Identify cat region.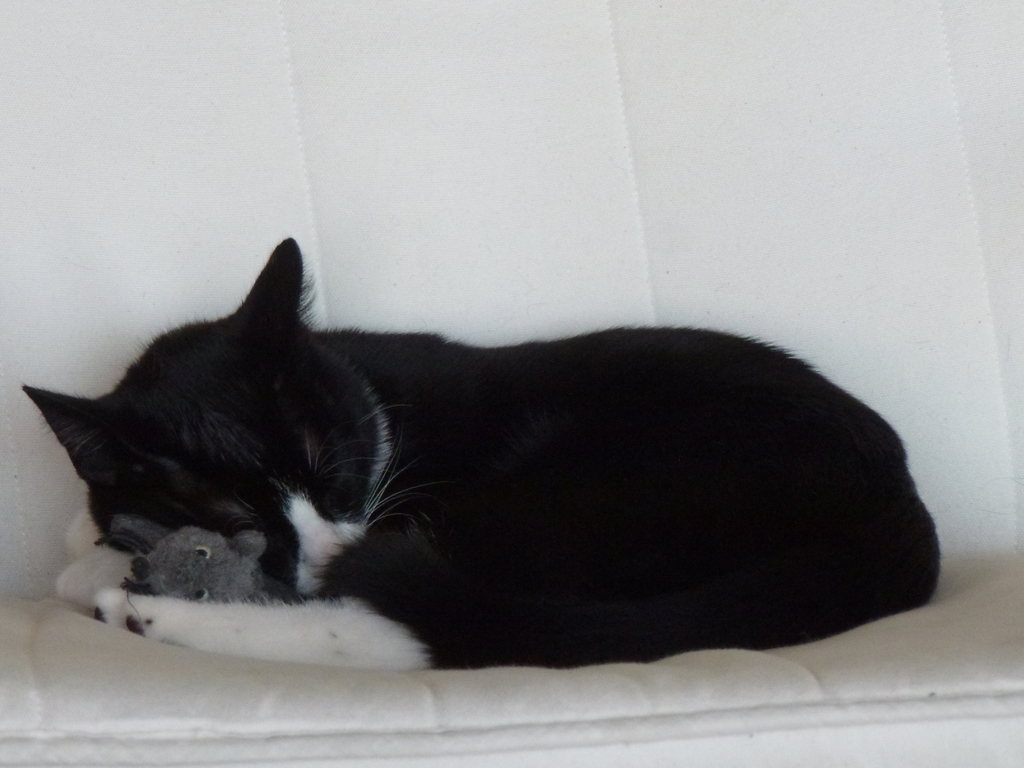
Region: (x1=20, y1=236, x2=943, y2=675).
